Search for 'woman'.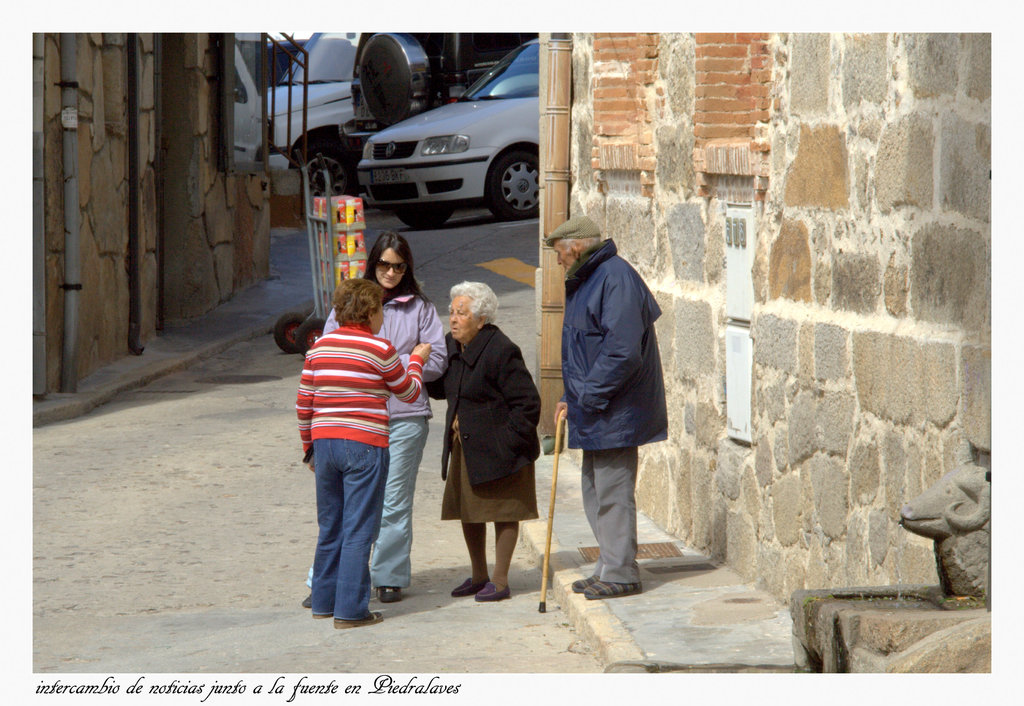
Found at rect(303, 231, 444, 605).
